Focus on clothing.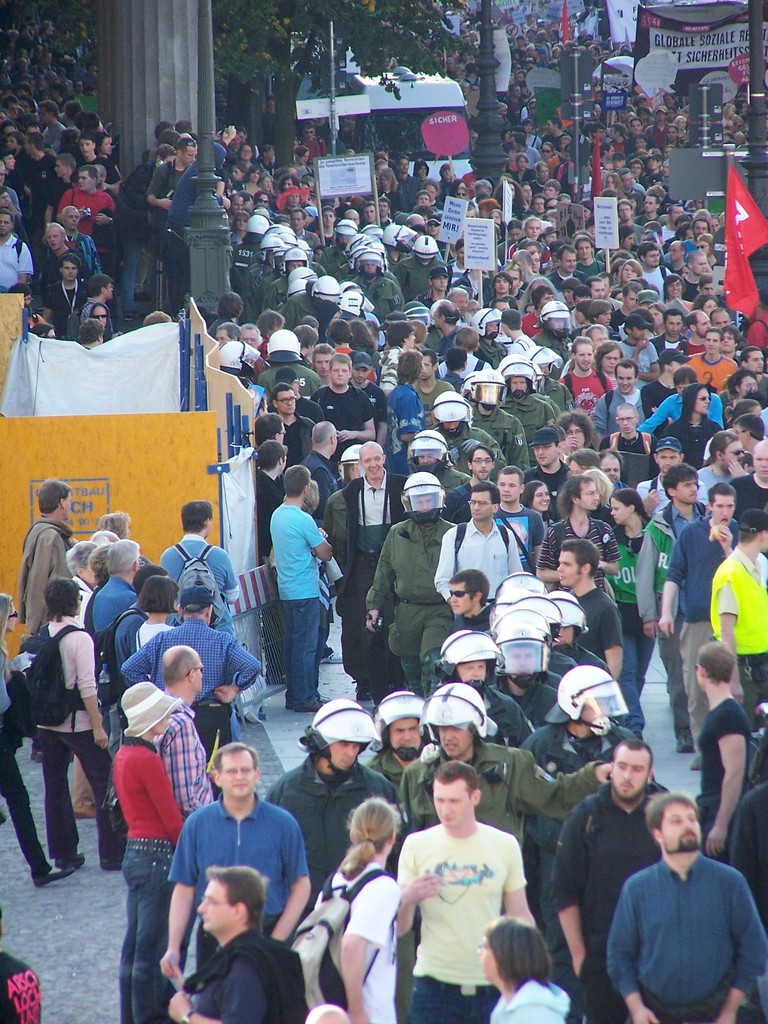
Focused at box=[397, 832, 527, 1021].
